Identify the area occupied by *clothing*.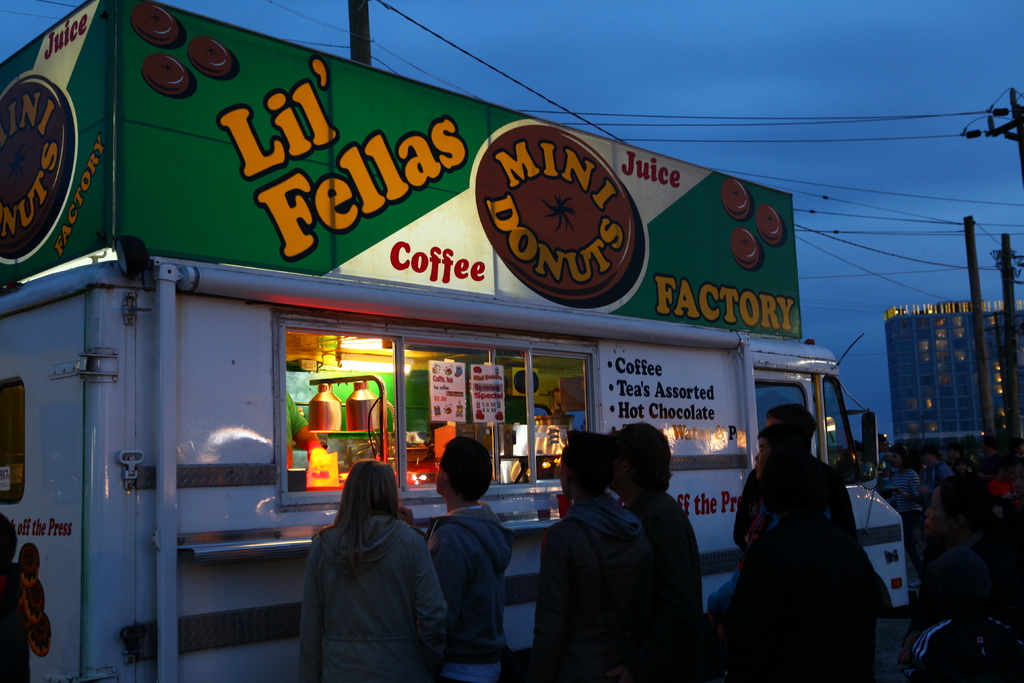
Area: [x1=431, y1=506, x2=516, y2=679].
